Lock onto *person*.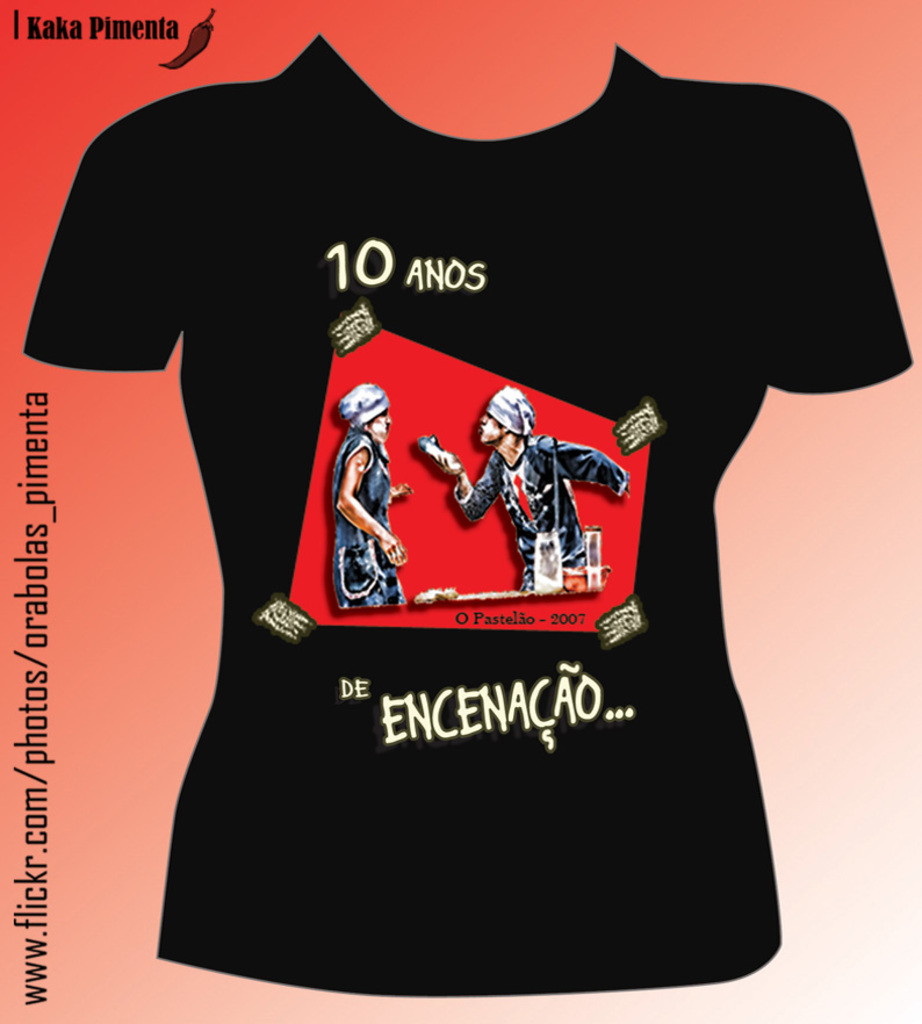
Locked: {"left": 423, "top": 369, "right": 602, "bottom": 621}.
